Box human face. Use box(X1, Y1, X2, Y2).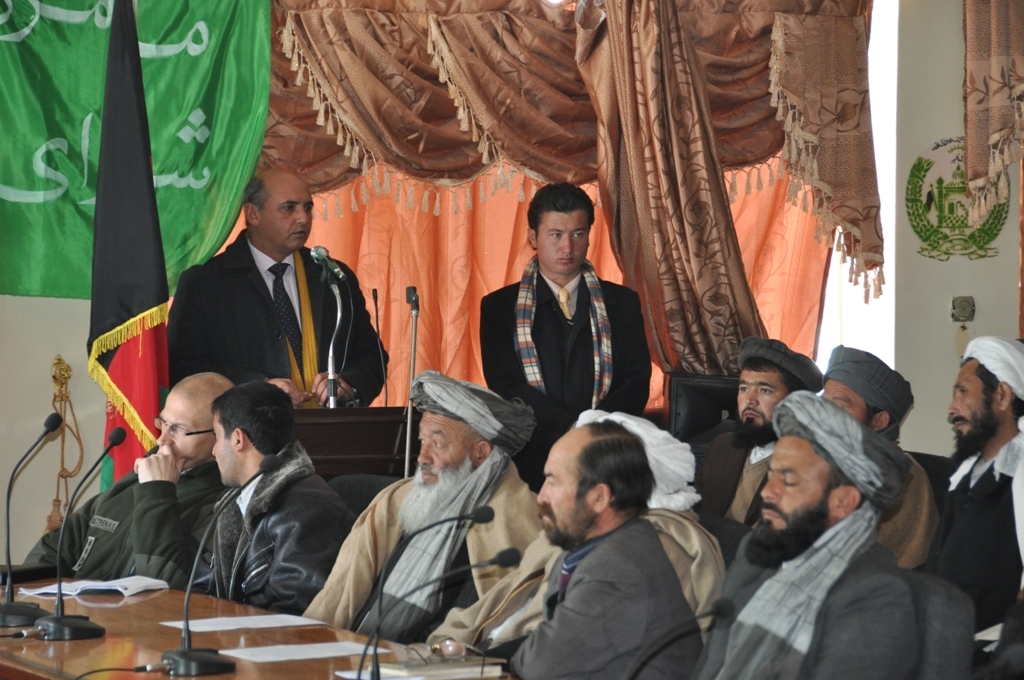
box(738, 369, 797, 434).
